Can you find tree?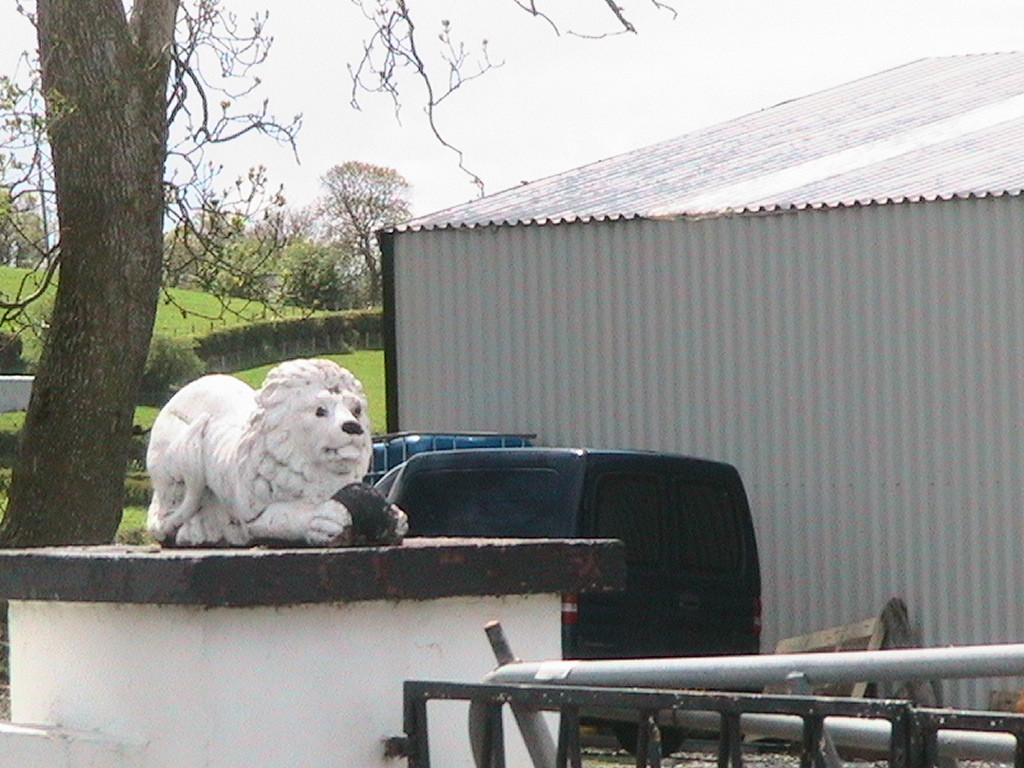
Yes, bounding box: pyautogui.locateOnScreen(0, 0, 761, 604).
